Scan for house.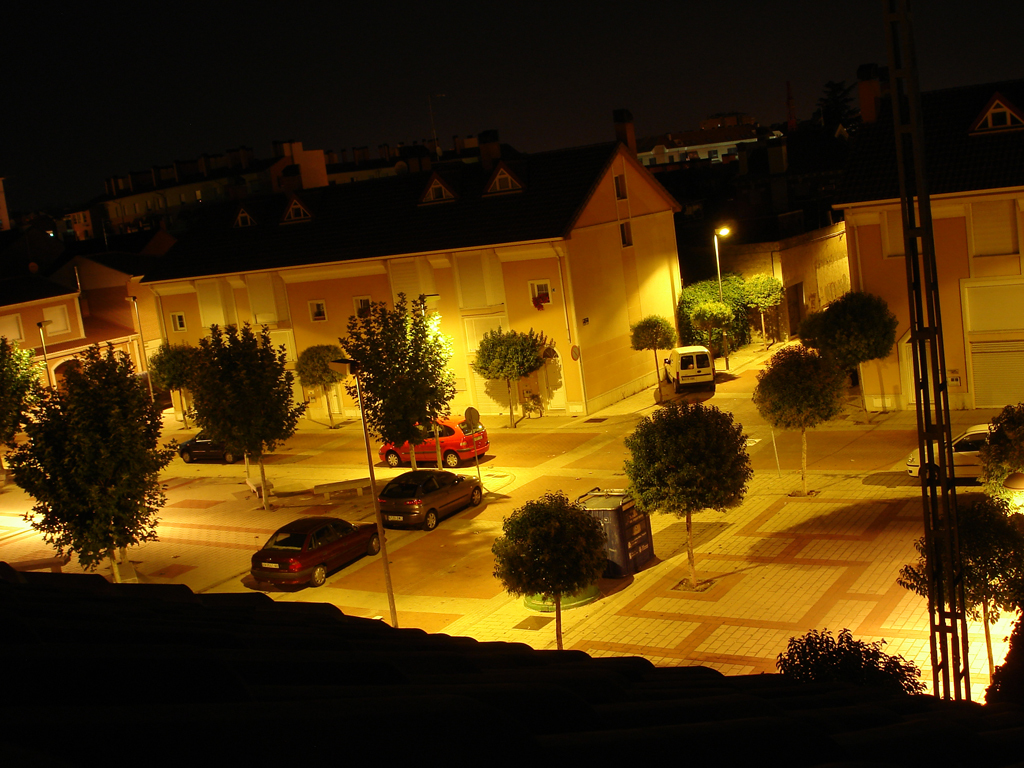
Scan result: 820, 152, 1023, 422.
